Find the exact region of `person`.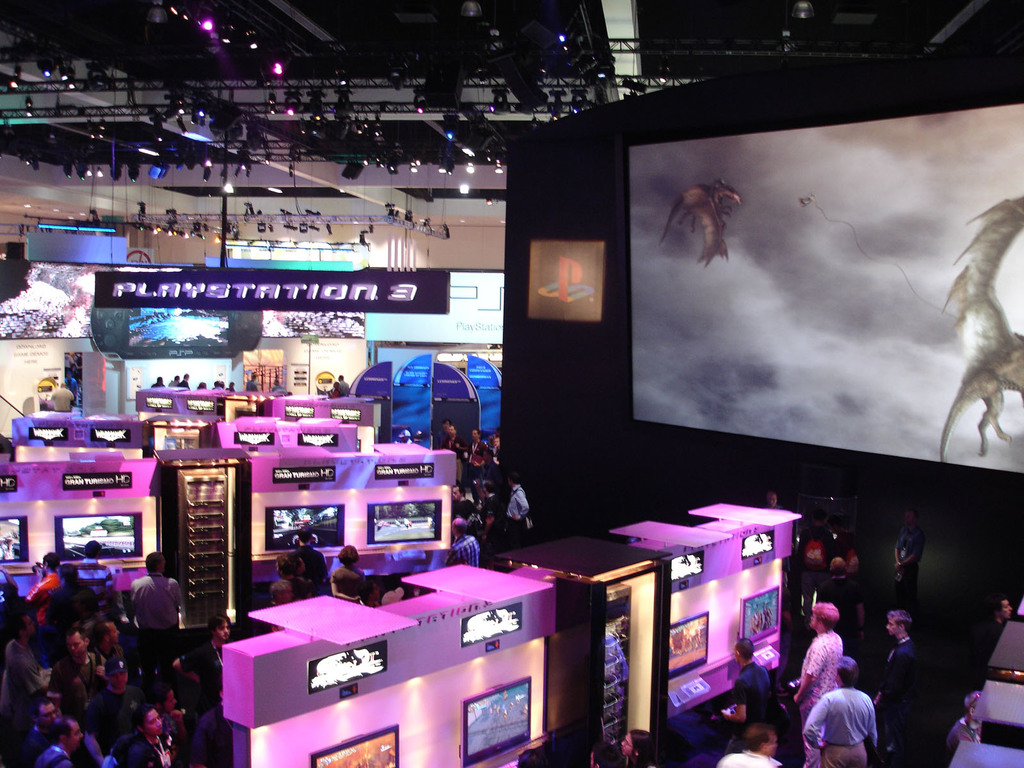
Exact region: <region>332, 541, 367, 601</region>.
